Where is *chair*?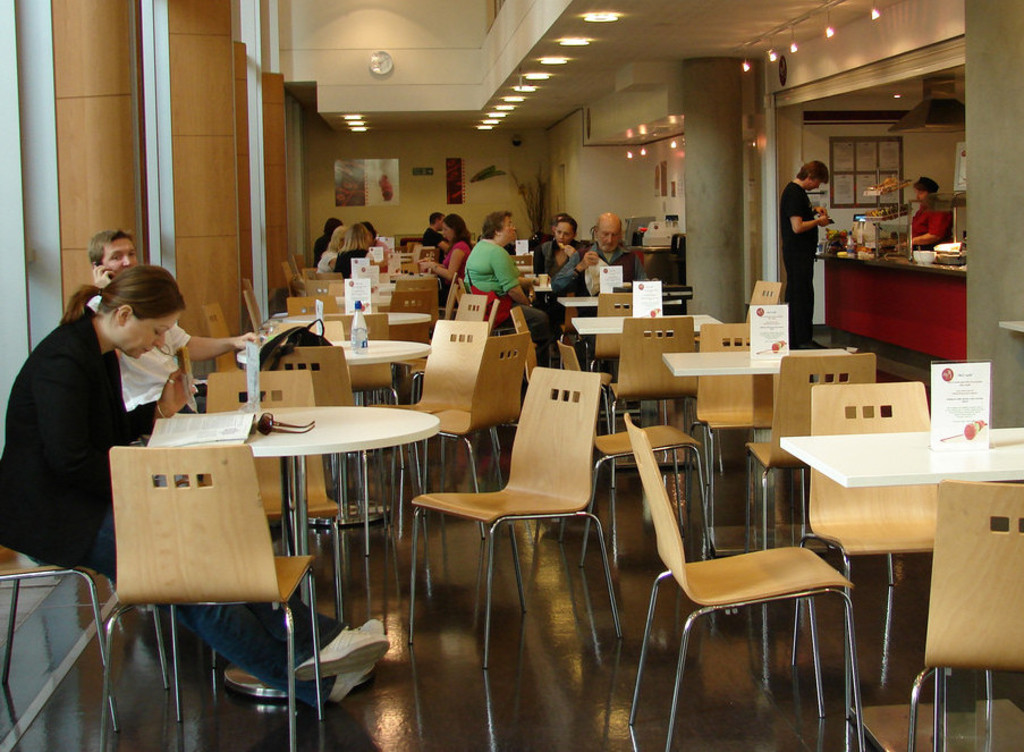
rect(196, 371, 344, 676).
